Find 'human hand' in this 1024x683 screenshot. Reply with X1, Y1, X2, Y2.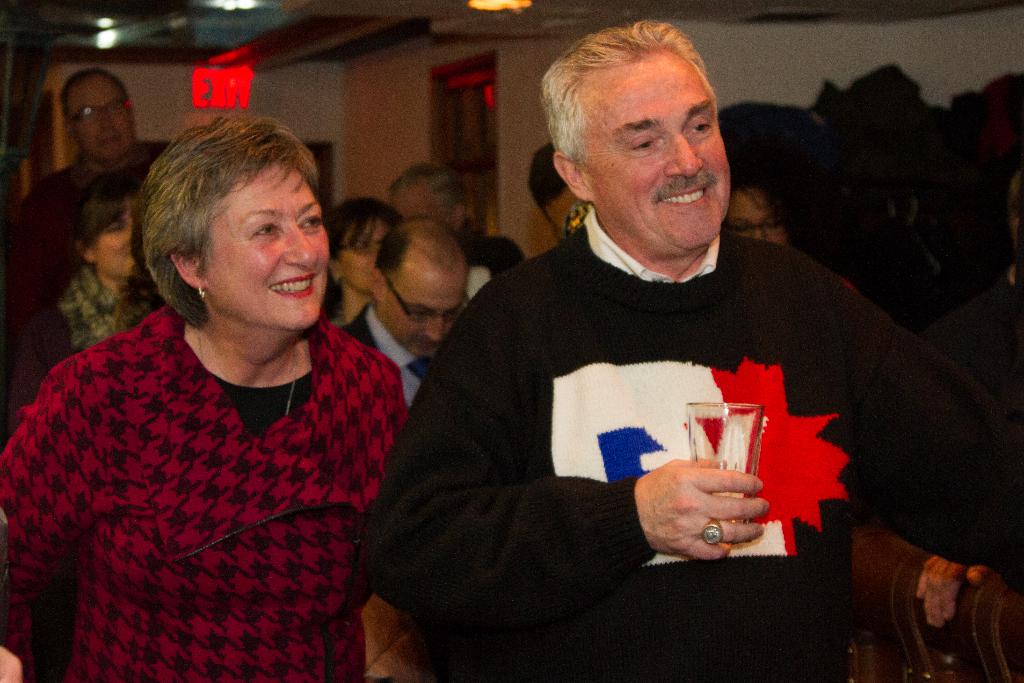
925, 550, 990, 589.
